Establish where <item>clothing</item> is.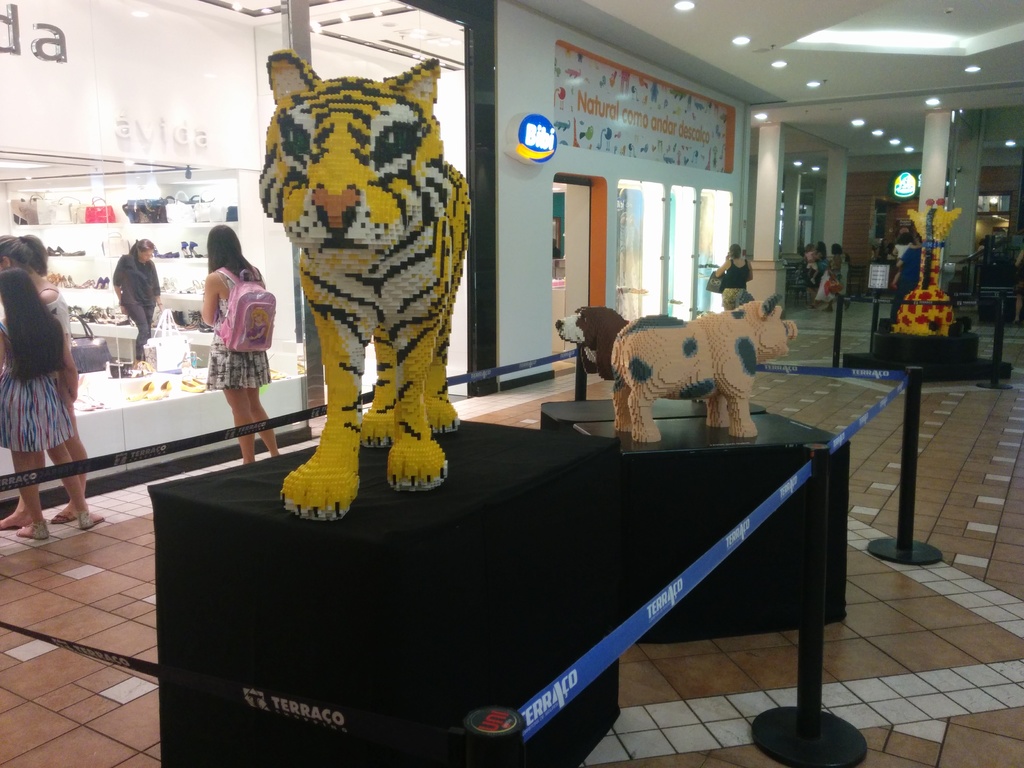
Established at crop(202, 278, 270, 392).
